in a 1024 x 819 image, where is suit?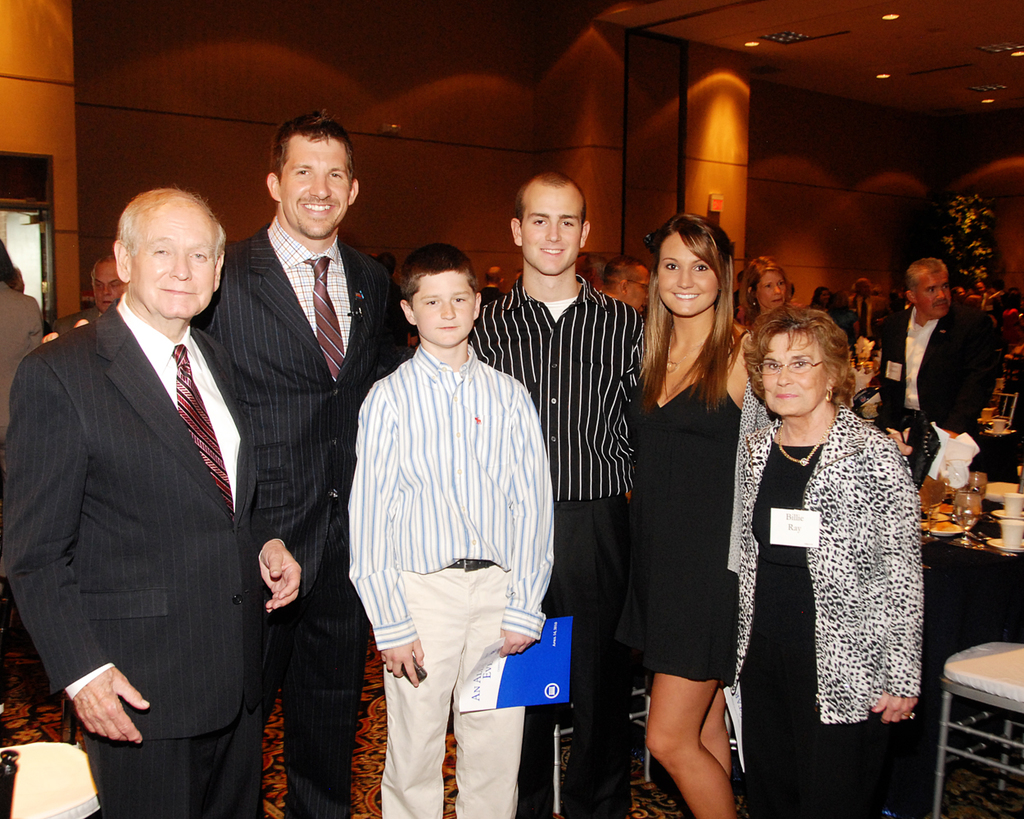
x1=191 y1=219 x2=408 y2=818.
